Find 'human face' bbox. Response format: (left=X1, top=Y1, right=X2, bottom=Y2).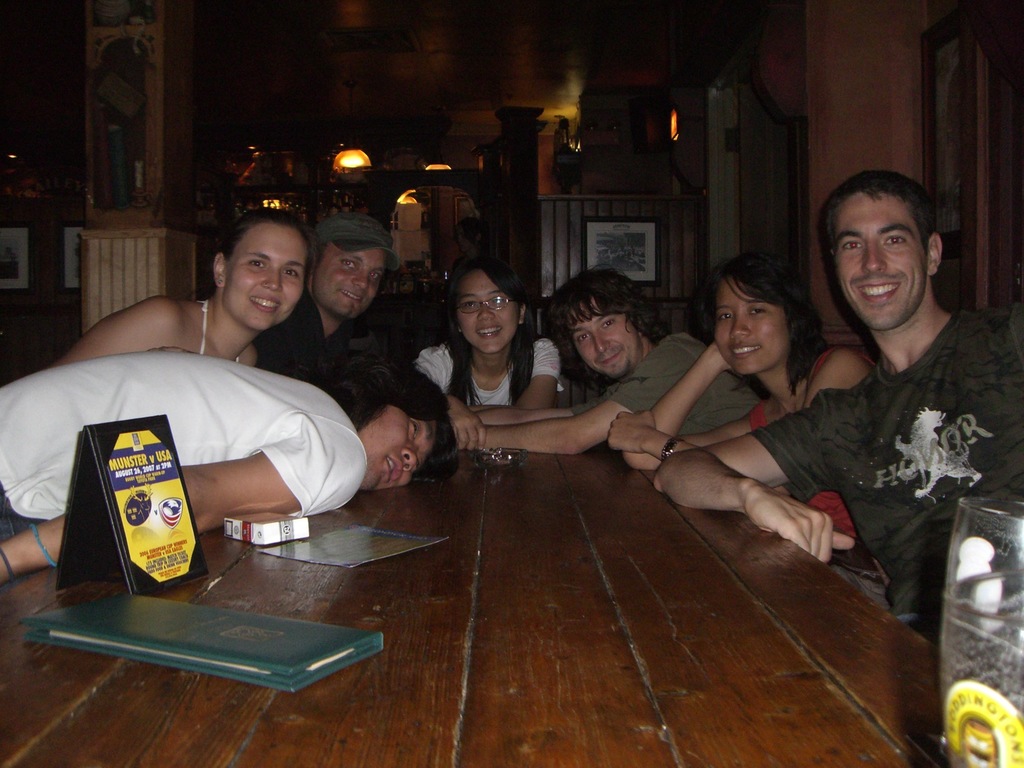
(left=833, top=189, right=923, bottom=333).
